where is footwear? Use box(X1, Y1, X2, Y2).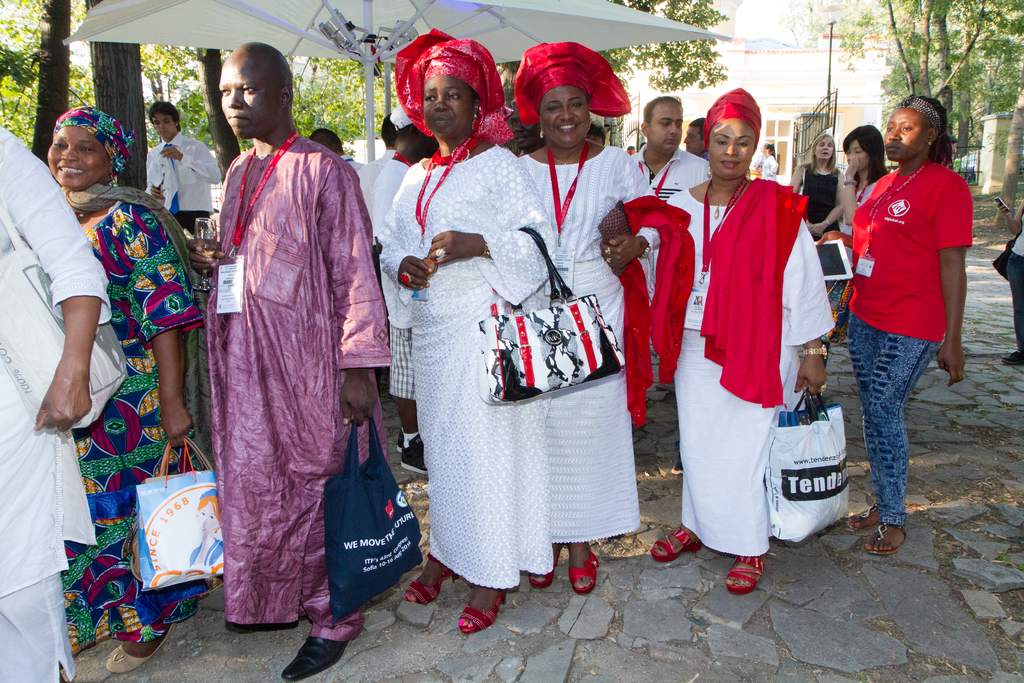
box(868, 520, 903, 555).
